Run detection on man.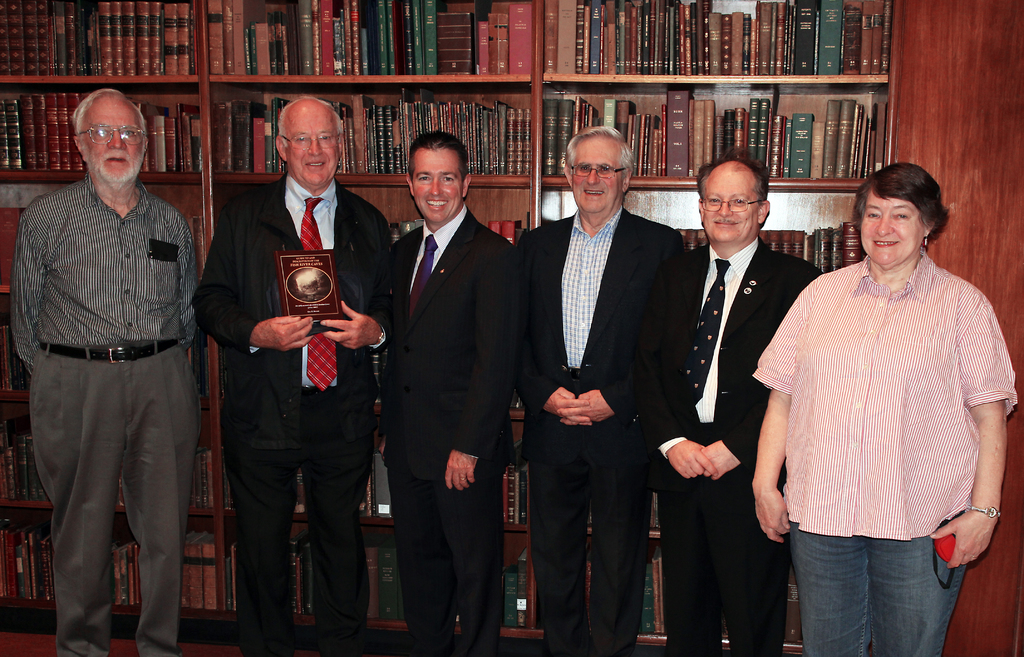
Result: rect(375, 134, 517, 656).
